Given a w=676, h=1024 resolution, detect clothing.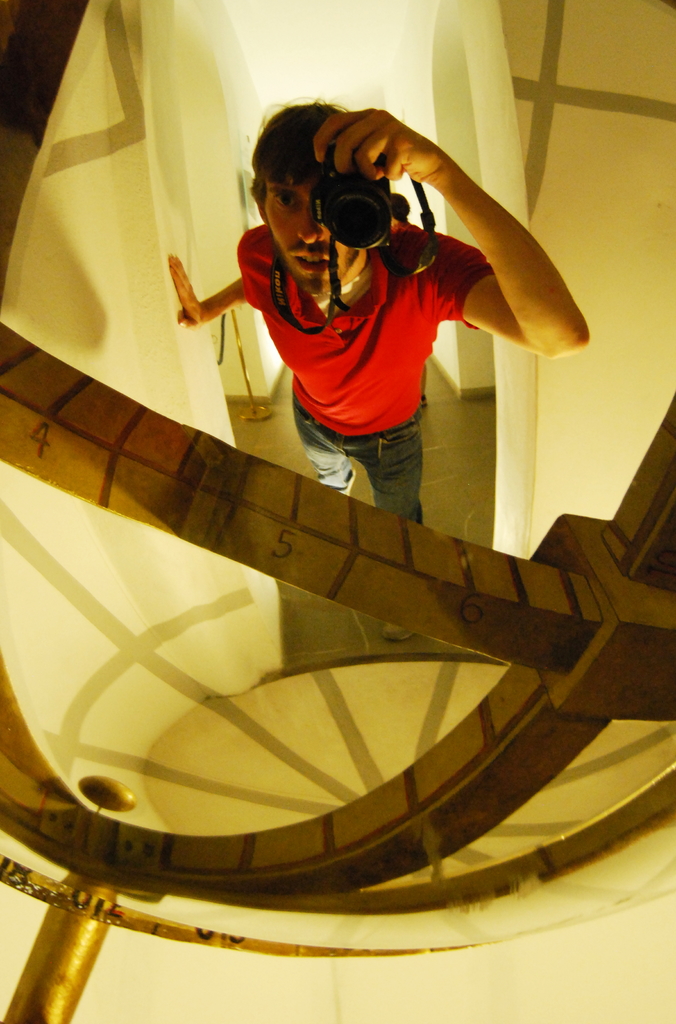
BBox(205, 180, 545, 518).
